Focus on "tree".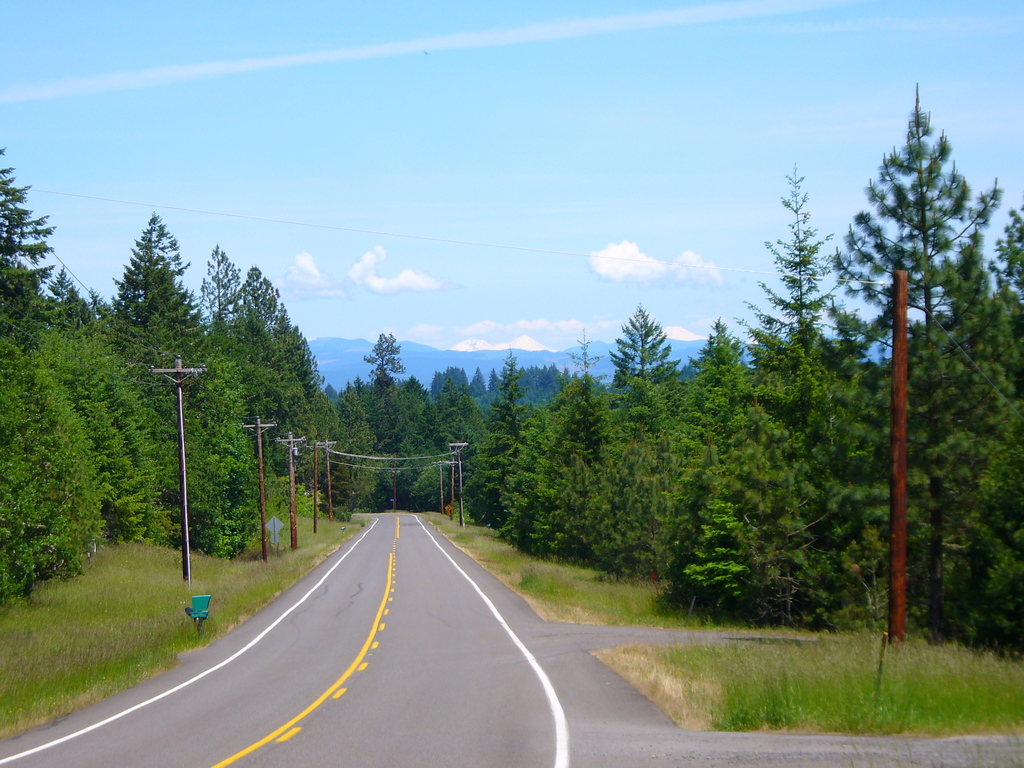
Focused at left=821, top=81, right=1005, bottom=637.
